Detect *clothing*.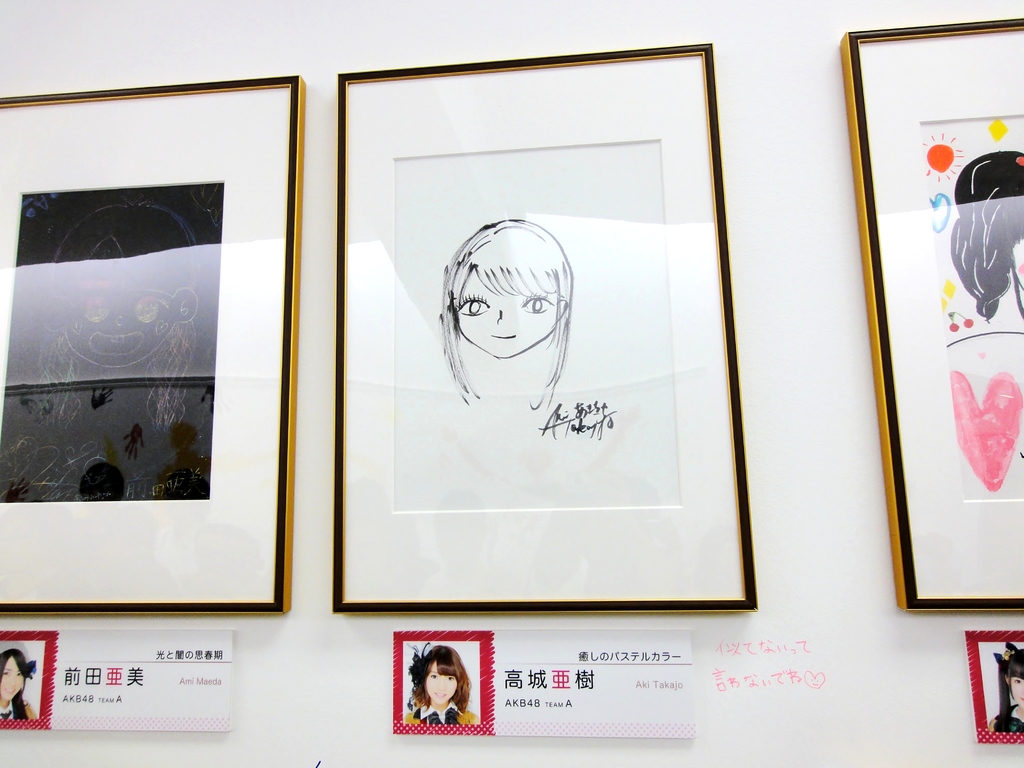
Detected at bbox=(981, 705, 1023, 733).
